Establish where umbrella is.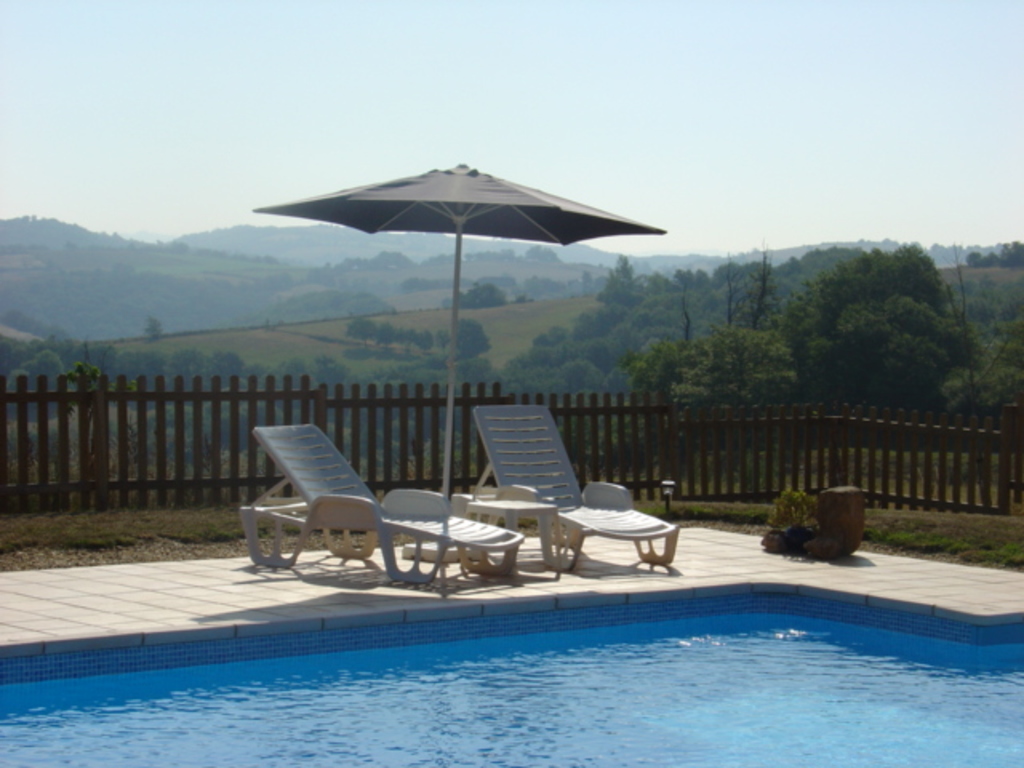
Established at [243,142,714,550].
